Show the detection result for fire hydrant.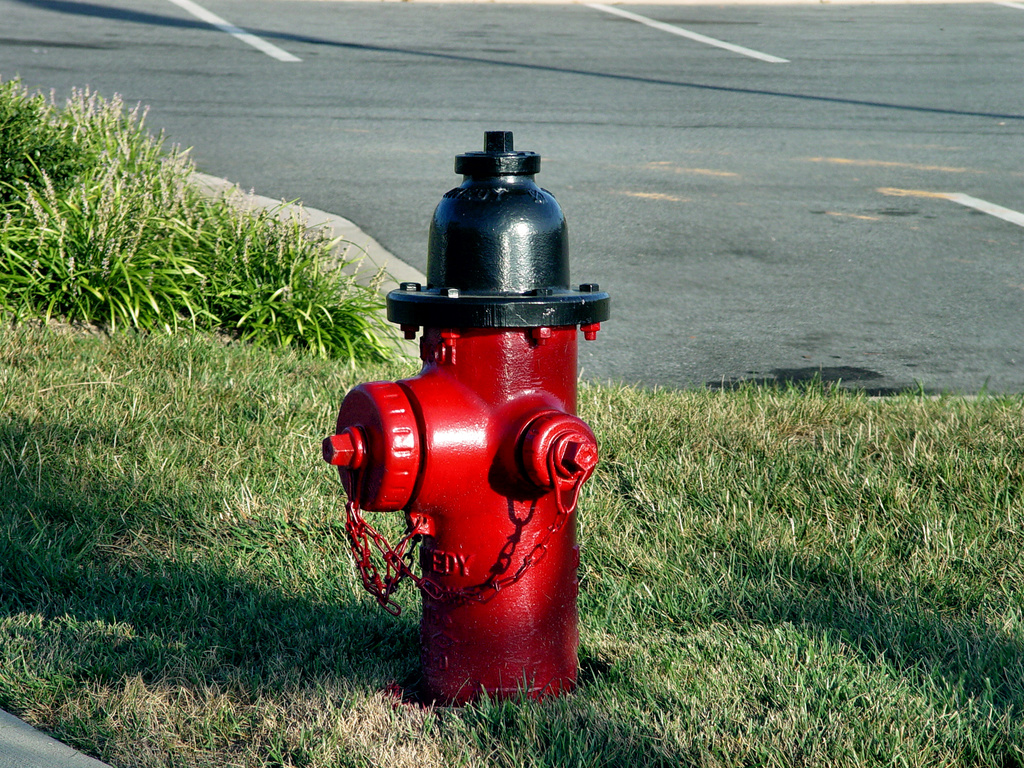
322 132 610 699.
